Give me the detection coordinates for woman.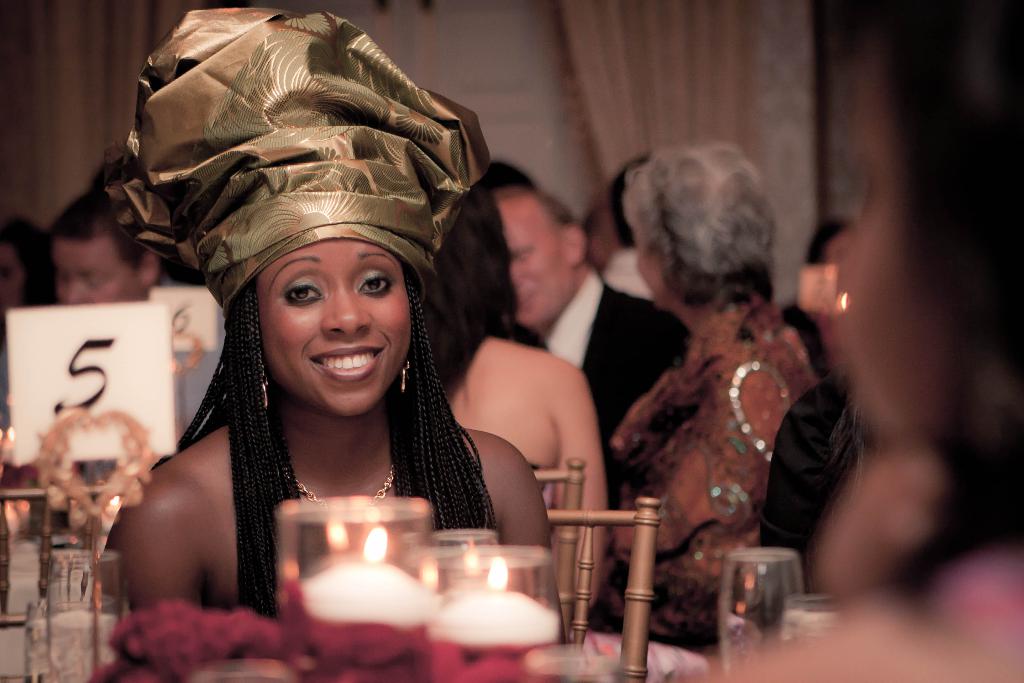
(604,141,825,649).
